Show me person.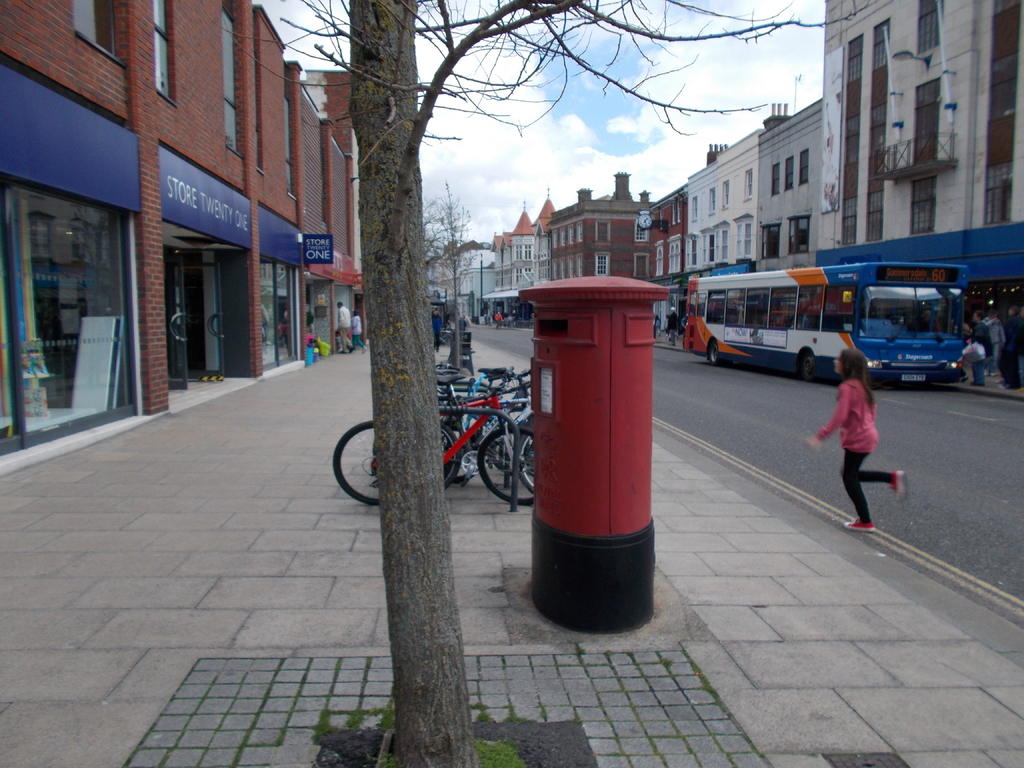
person is here: 338,298,350,353.
